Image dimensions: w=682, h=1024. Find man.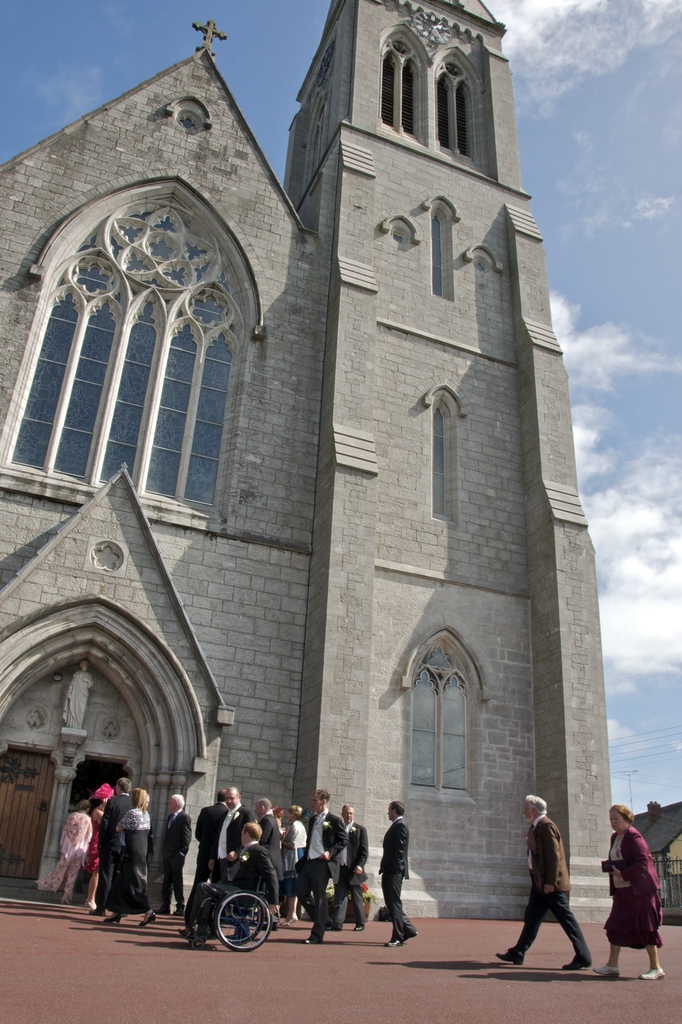
box=[380, 798, 423, 952].
